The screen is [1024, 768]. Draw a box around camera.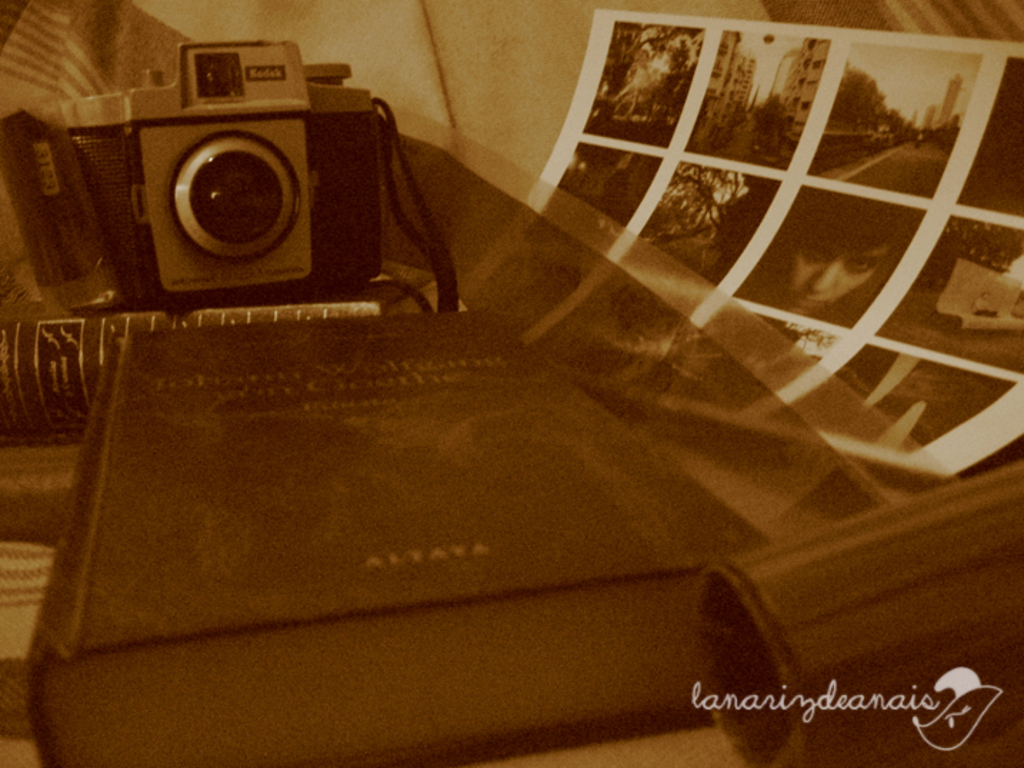
bbox=[16, 10, 424, 318].
